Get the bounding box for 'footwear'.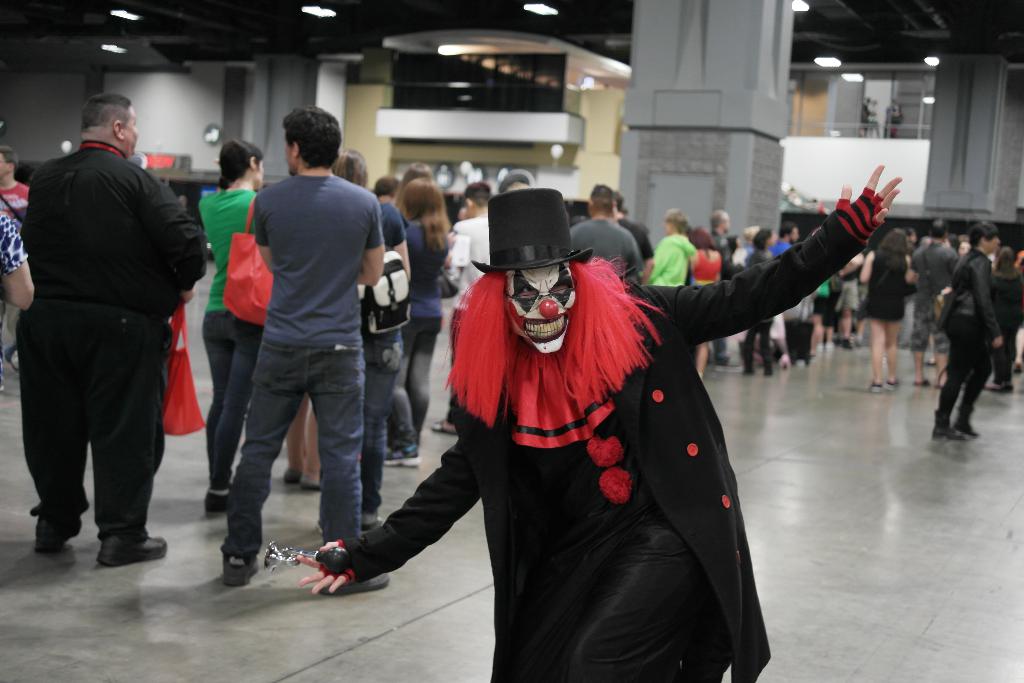
x1=321, y1=572, x2=388, y2=597.
